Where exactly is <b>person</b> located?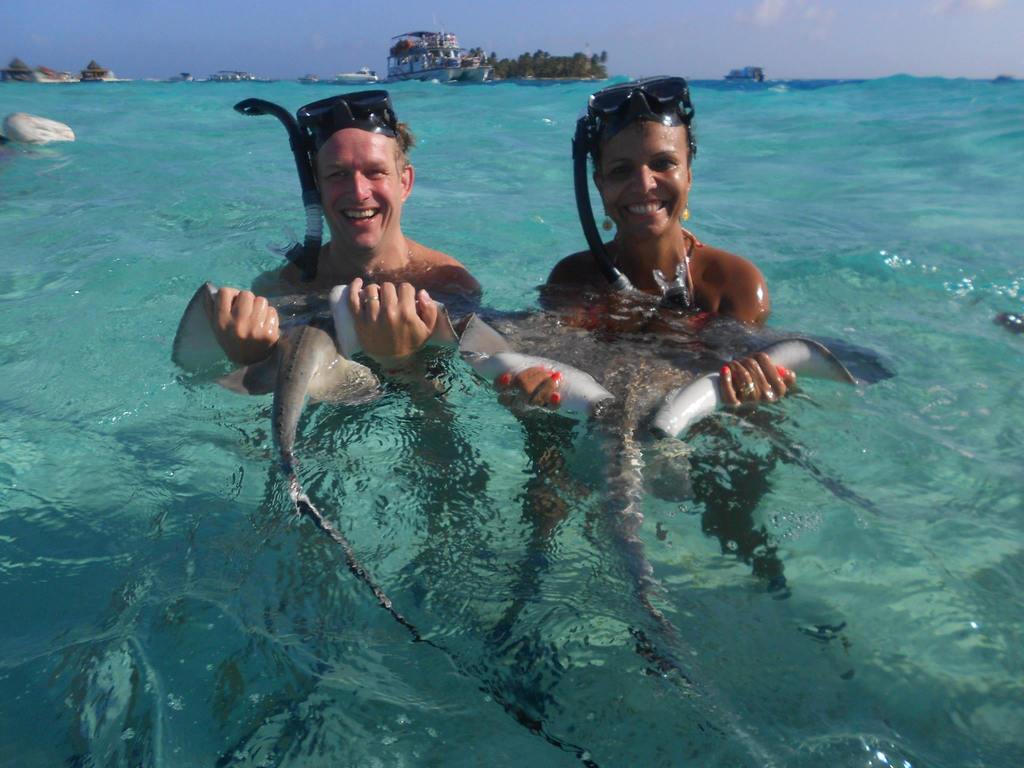
Its bounding box is bbox(493, 77, 795, 421).
